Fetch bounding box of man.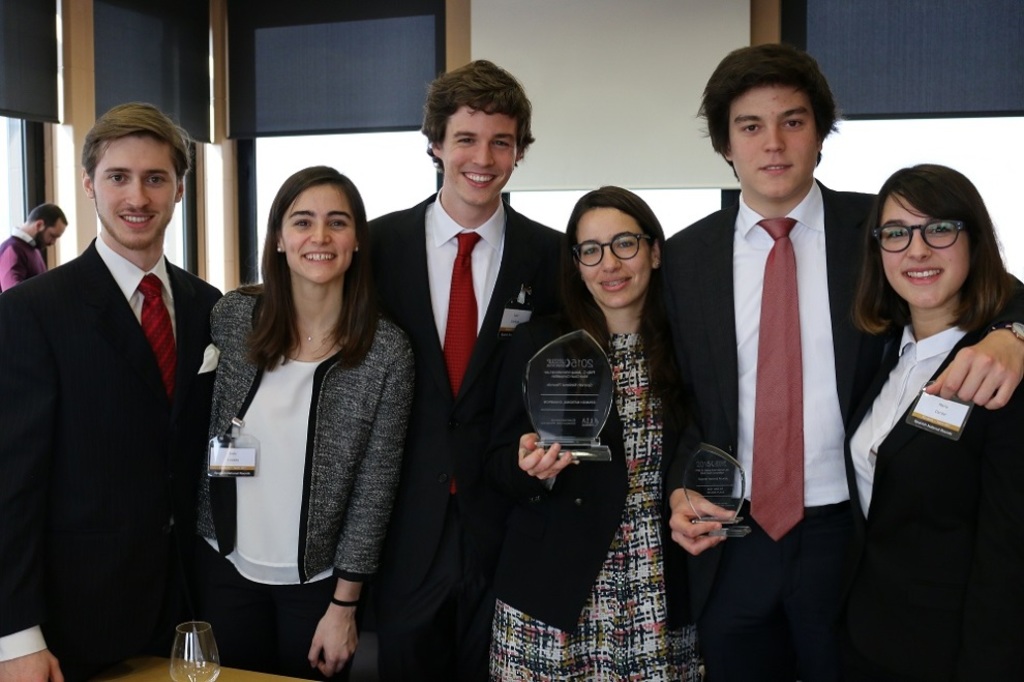
Bbox: locate(0, 203, 68, 294).
